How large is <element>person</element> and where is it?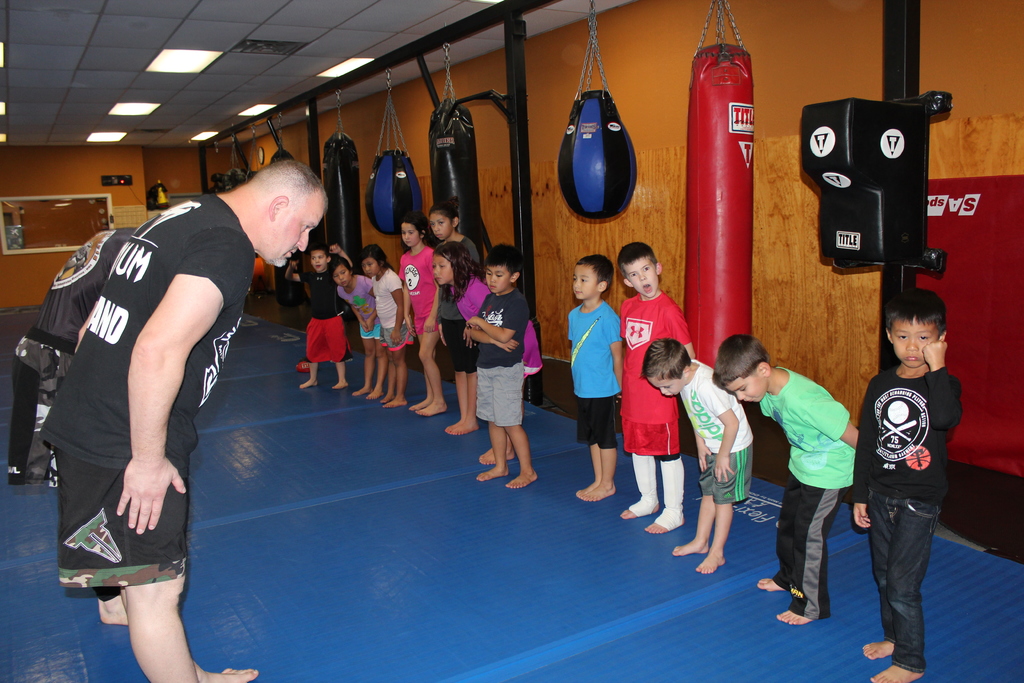
Bounding box: BBox(458, 236, 532, 489).
